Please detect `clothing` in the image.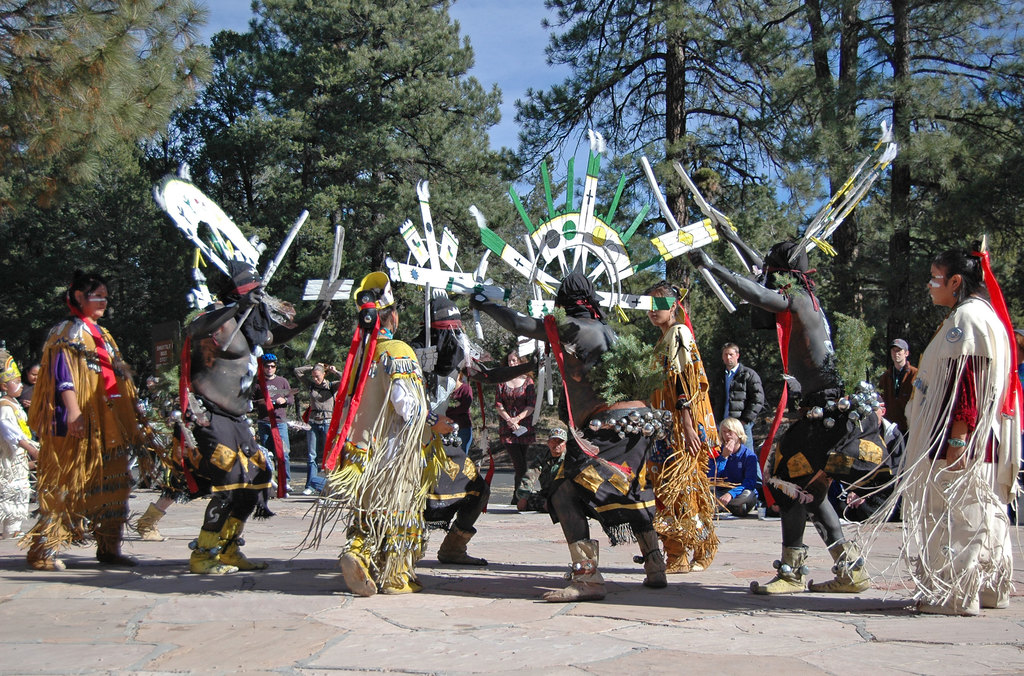
crop(0, 398, 42, 538).
